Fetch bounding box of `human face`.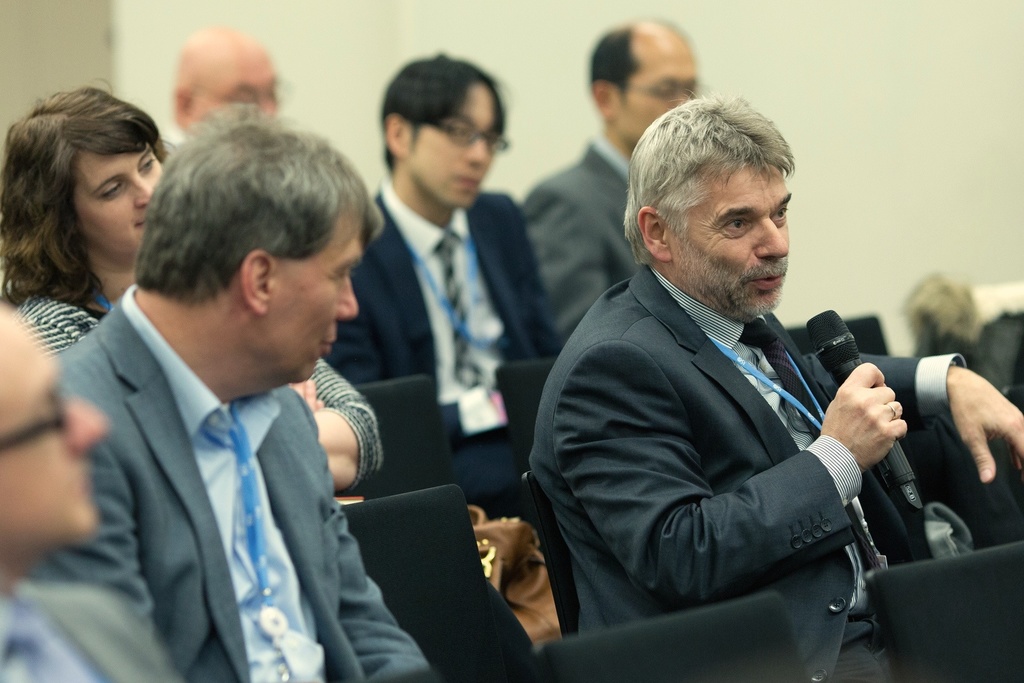
Bbox: box(216, 210, 353, 375).
